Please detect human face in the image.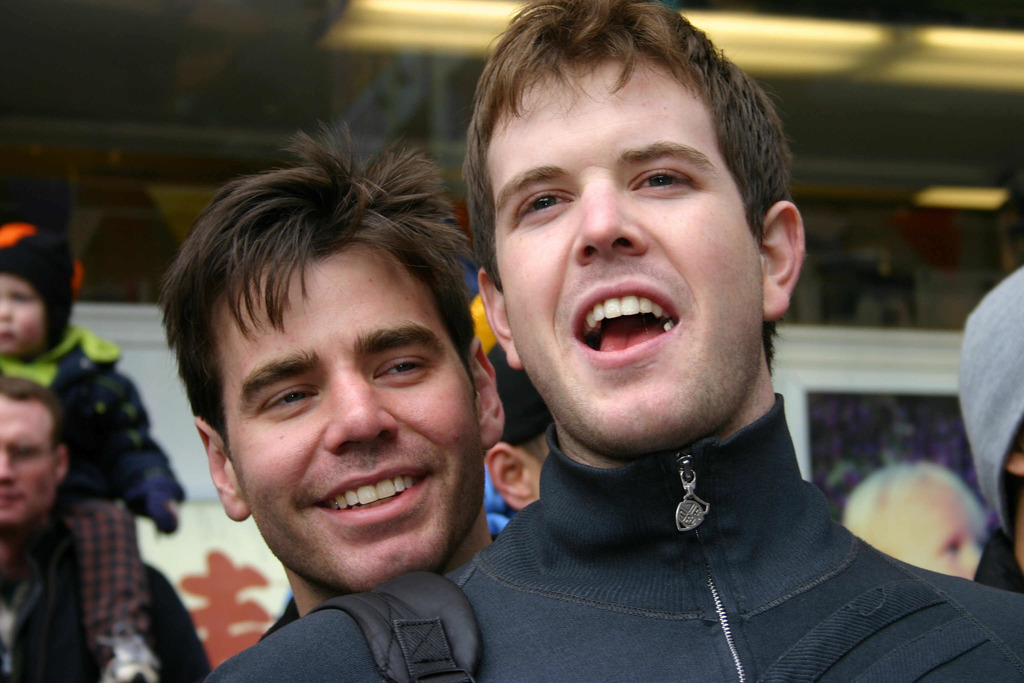
x1=0 y1=276 x2=47 y2=353.
